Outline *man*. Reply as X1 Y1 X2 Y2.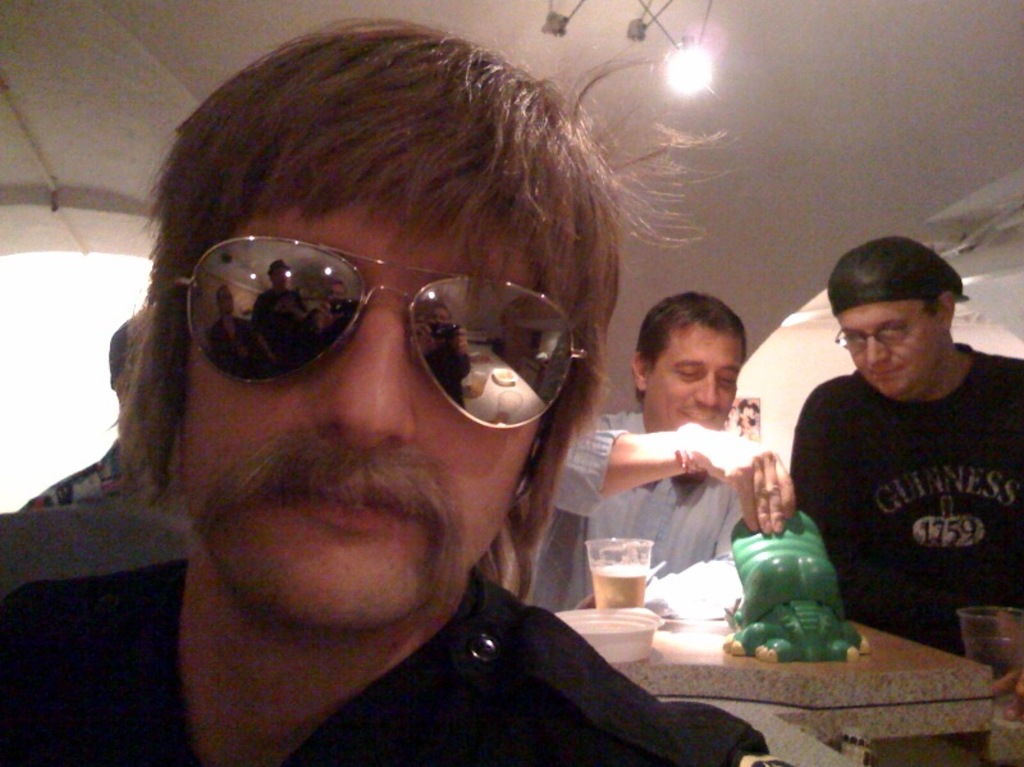
759 215 1023 677.
